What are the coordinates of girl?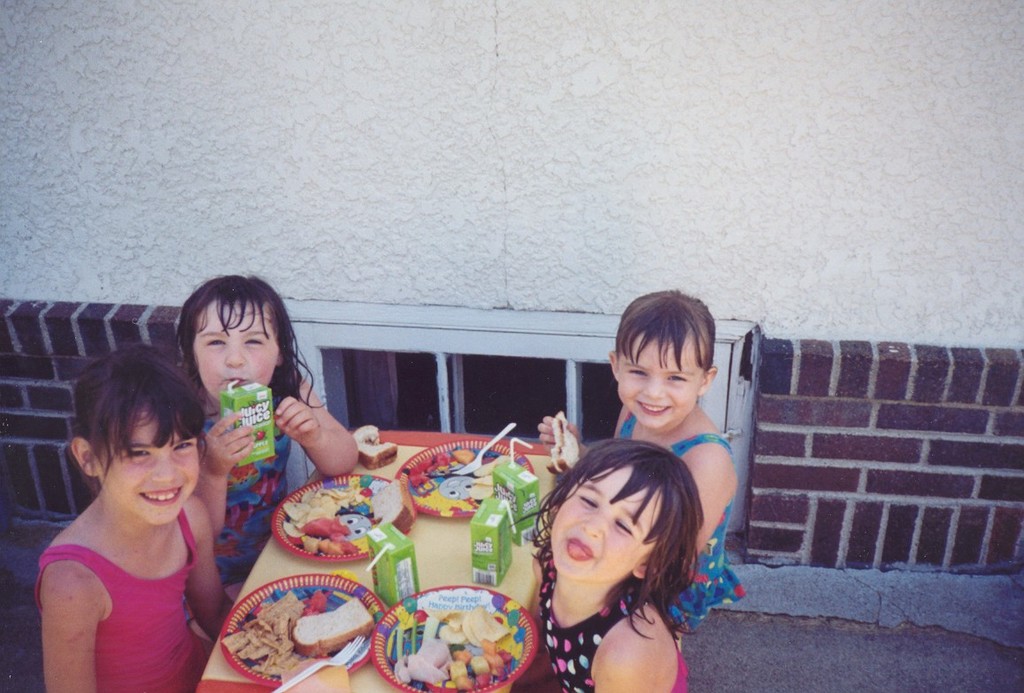
36/341/237/692.
